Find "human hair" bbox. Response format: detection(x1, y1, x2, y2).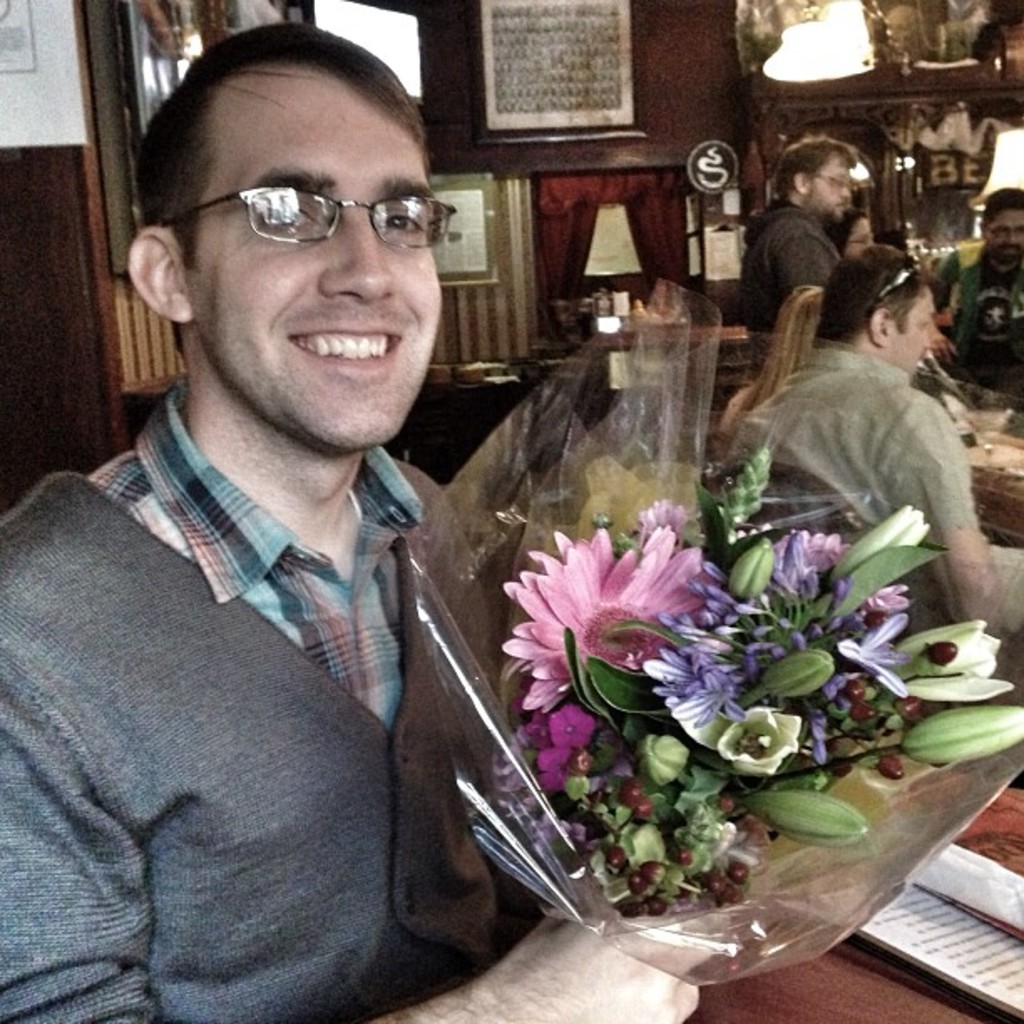
detection(822, 209, 863, 253).
